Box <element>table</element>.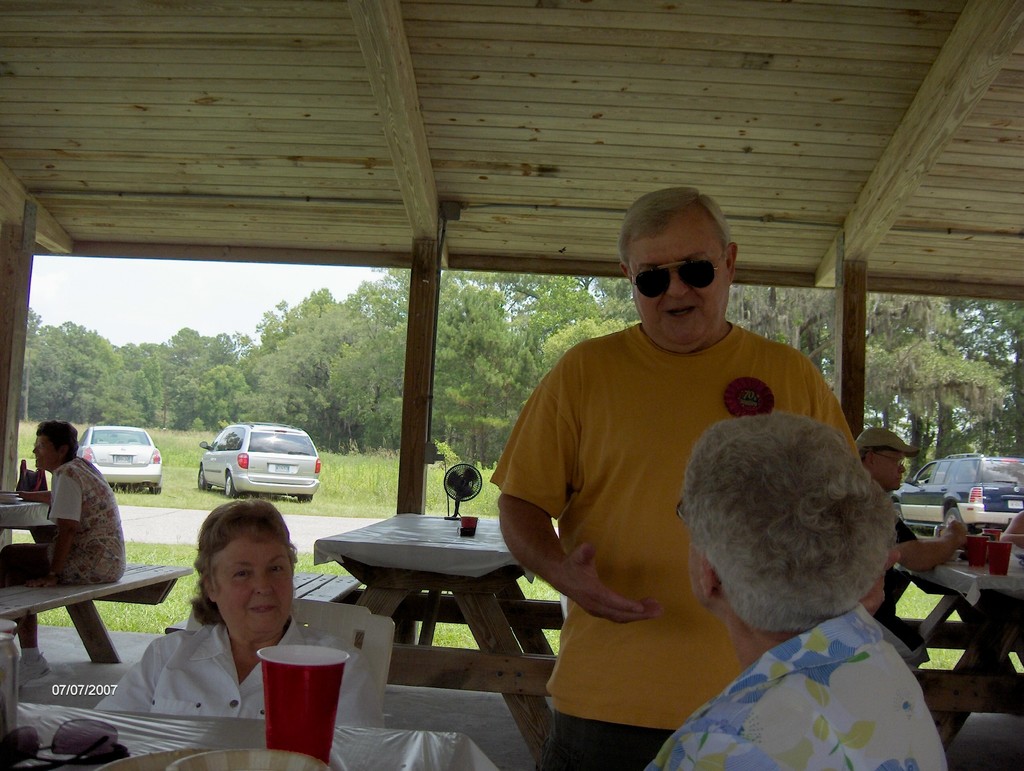
(0, 490, 124, 662).
